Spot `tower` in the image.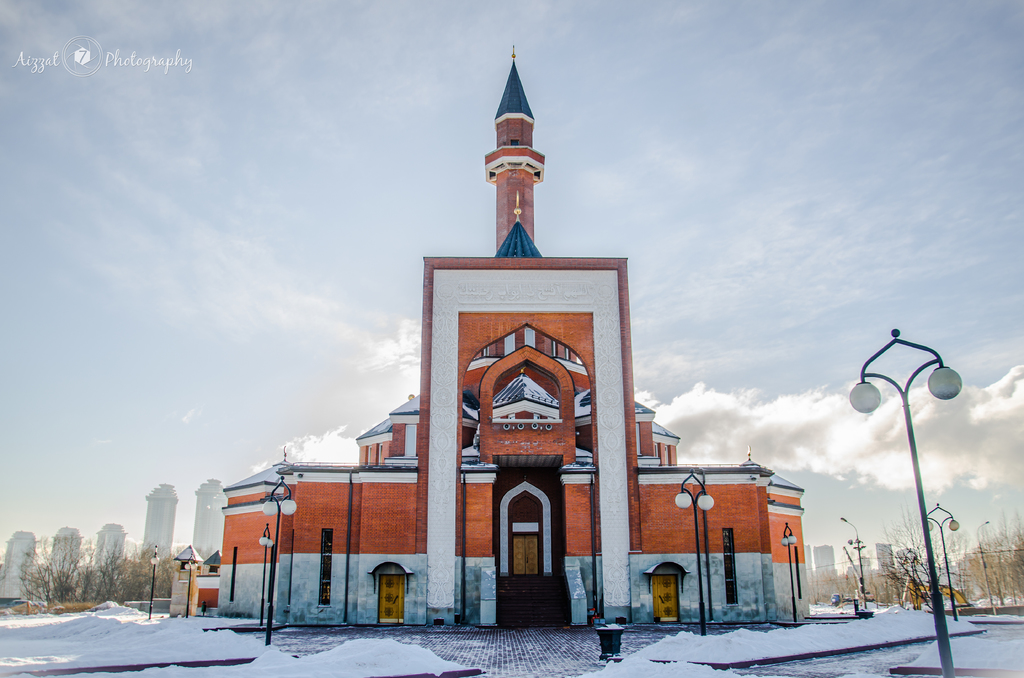
`tower` found at Rect(191, 477, 243, 554).
